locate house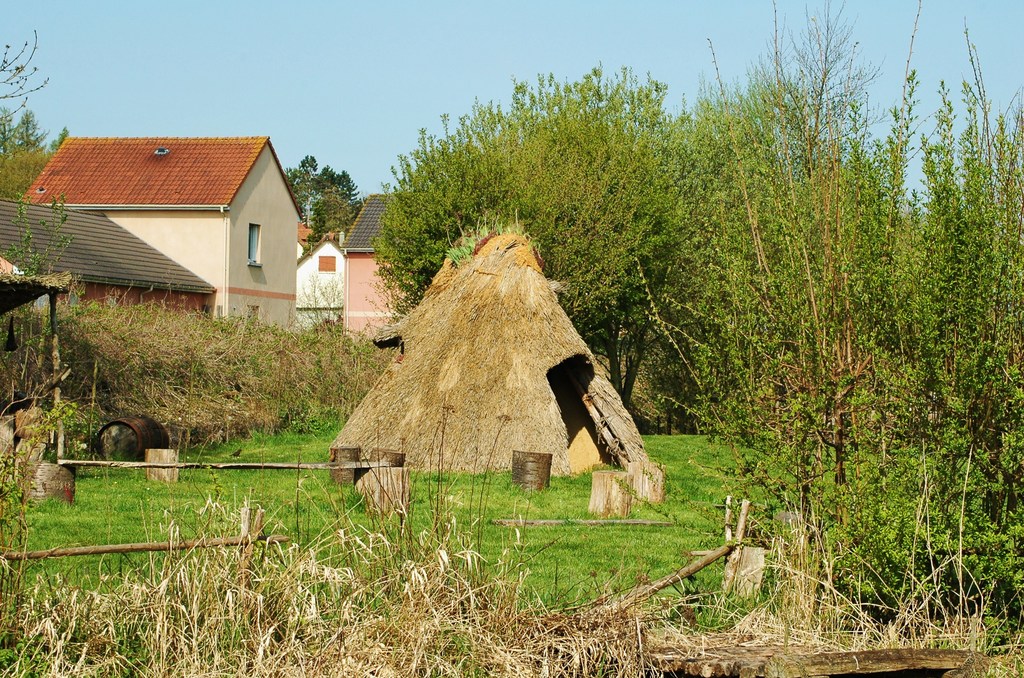
[x1=0, y1=196, x2=219, y2=358]
